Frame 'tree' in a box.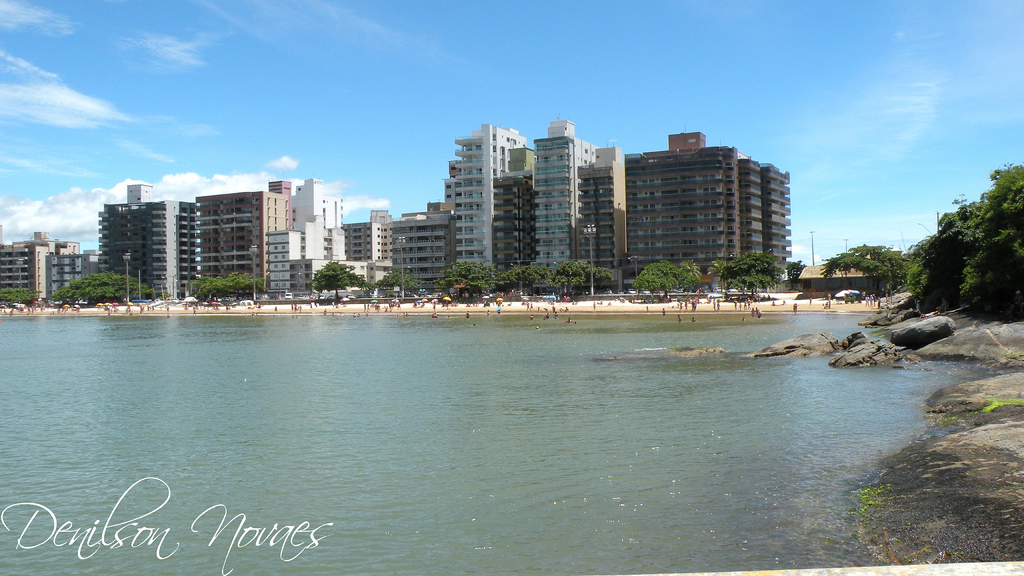
{"left": 500, "top": 261, "right": 557, "bottom": 301}.
